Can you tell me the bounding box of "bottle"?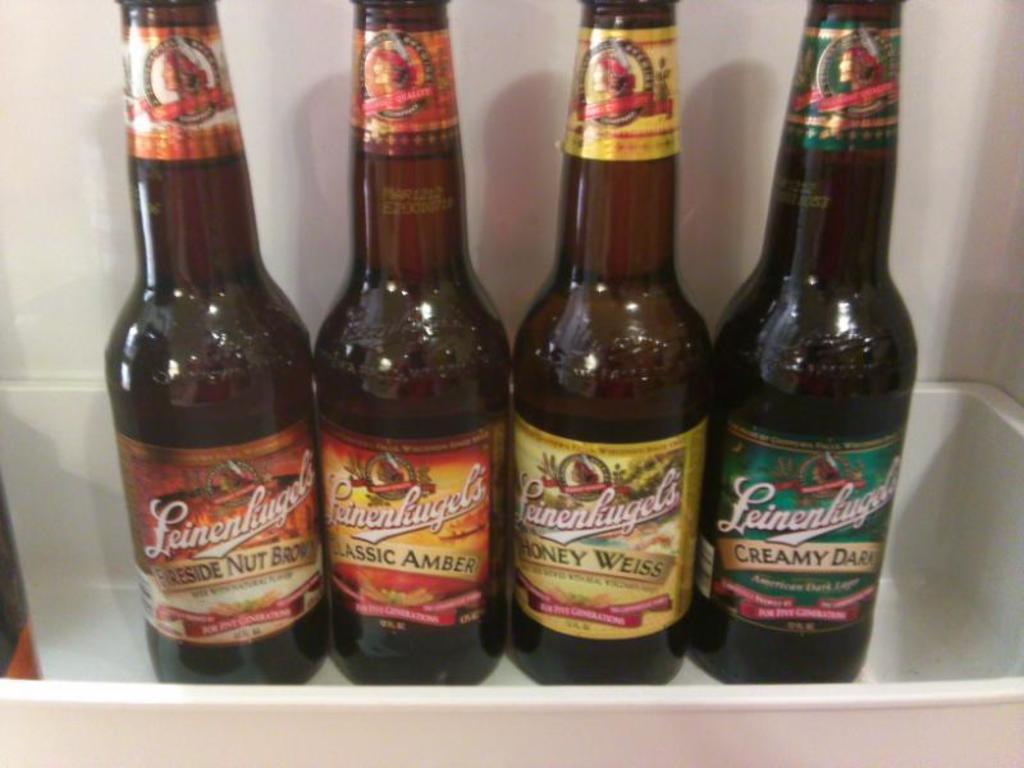
region(709, 0, 914, 684).
